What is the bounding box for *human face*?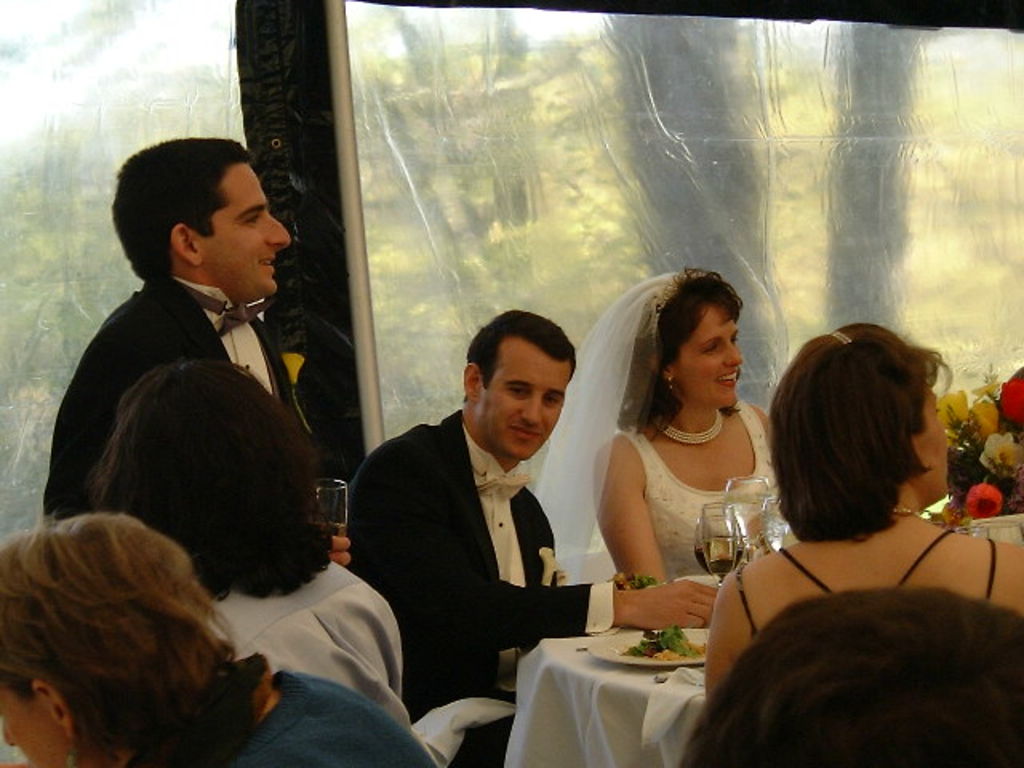
<box>472,336,579,459</box>.
